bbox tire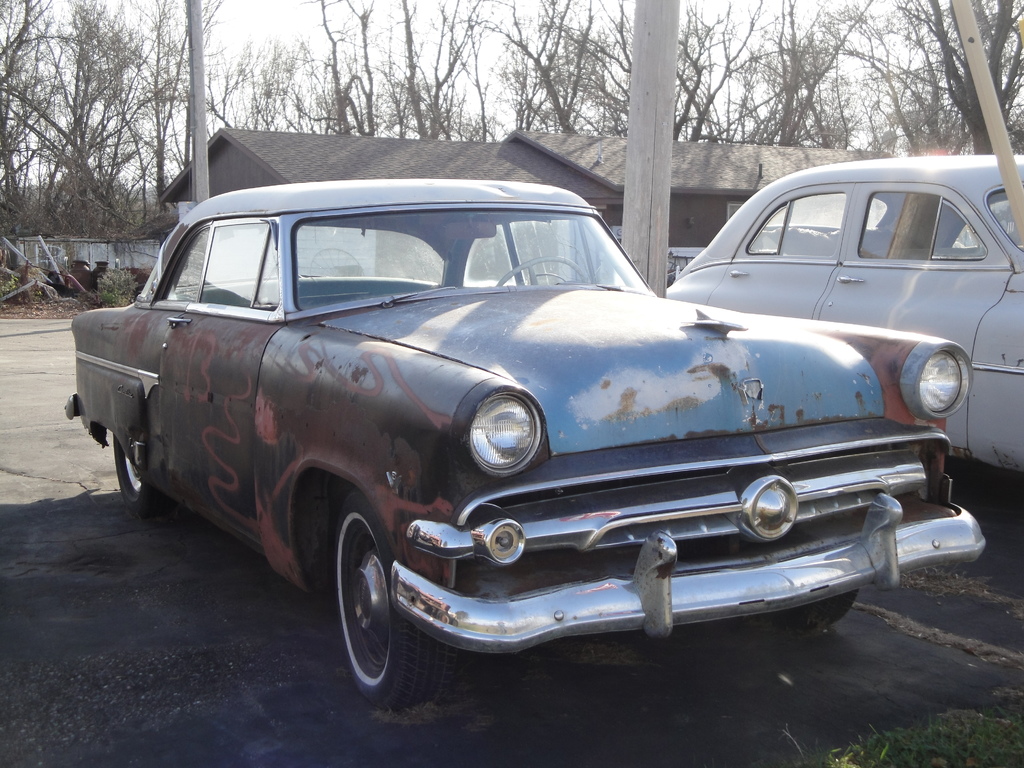
{"left": 114, "top": 429, "right": 171, "bottom": 516}
